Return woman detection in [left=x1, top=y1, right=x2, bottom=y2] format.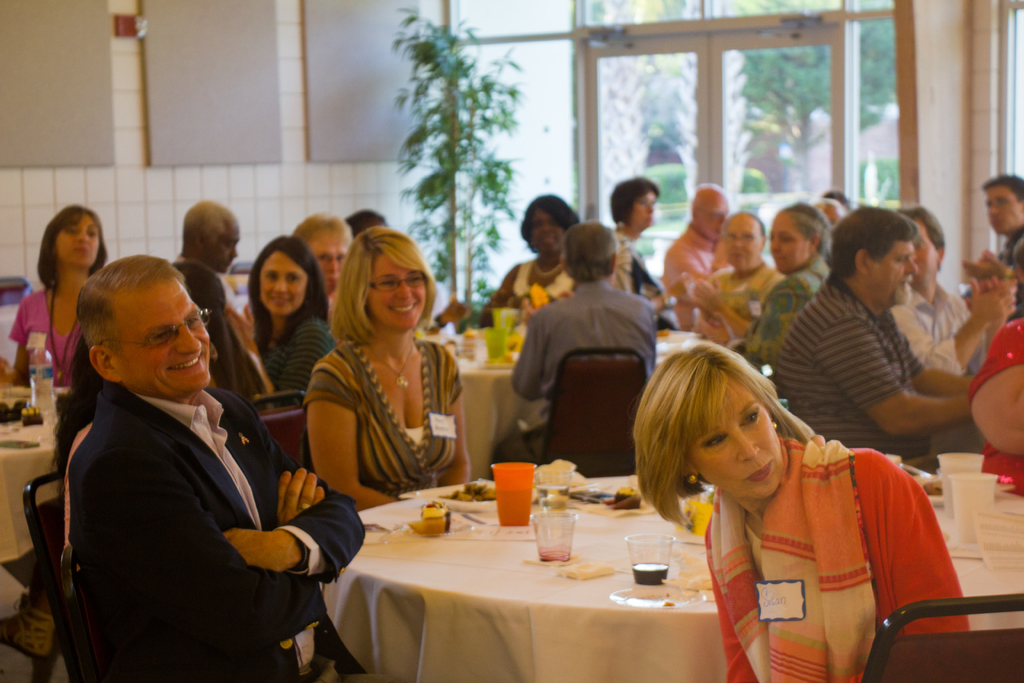
[left=8, top=204, right=108, bottom=383].
